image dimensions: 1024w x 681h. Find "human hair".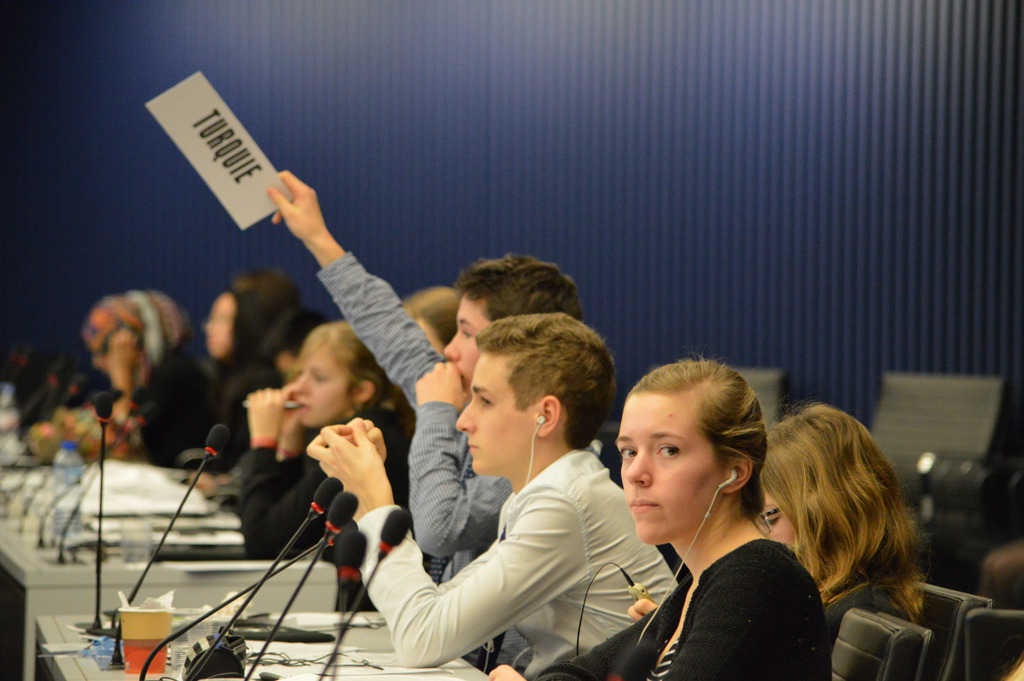
(x1=404, y1=285, x2=465, y2=349).
